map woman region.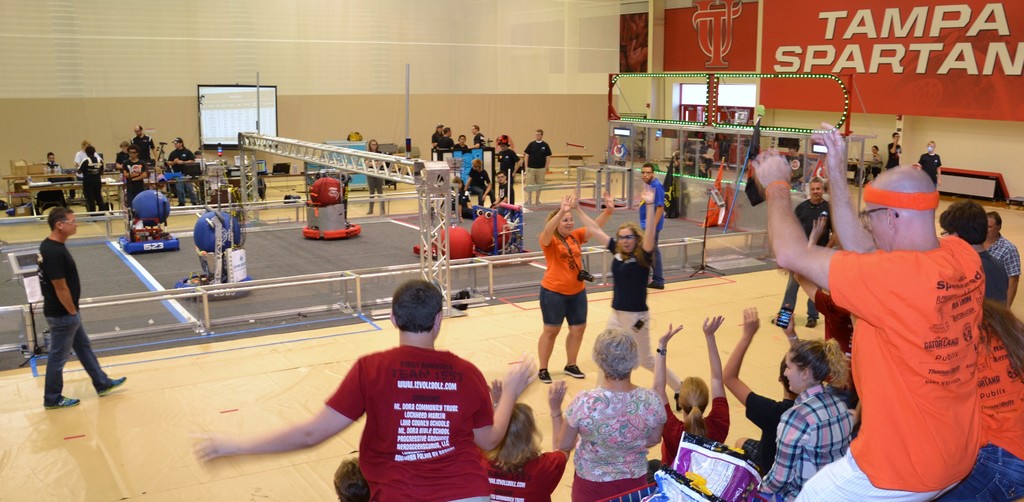
Mapped to 552:328:675:501.
